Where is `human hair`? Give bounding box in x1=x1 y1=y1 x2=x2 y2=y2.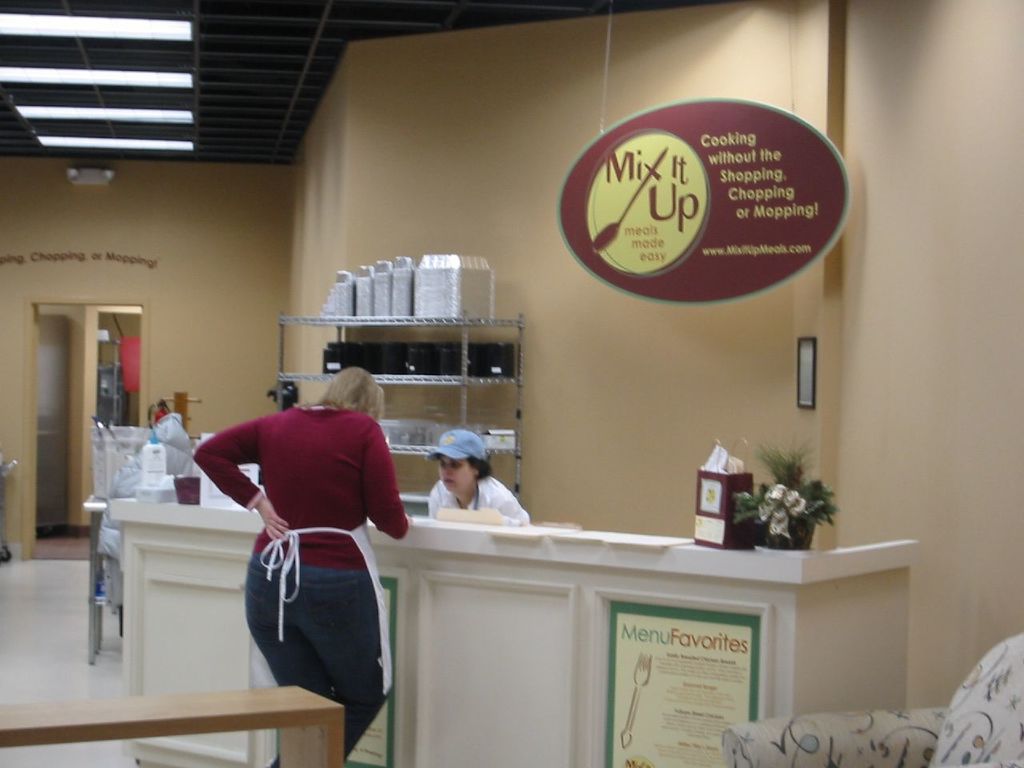
x1=298 y1=364 x2=386 y2=419.
